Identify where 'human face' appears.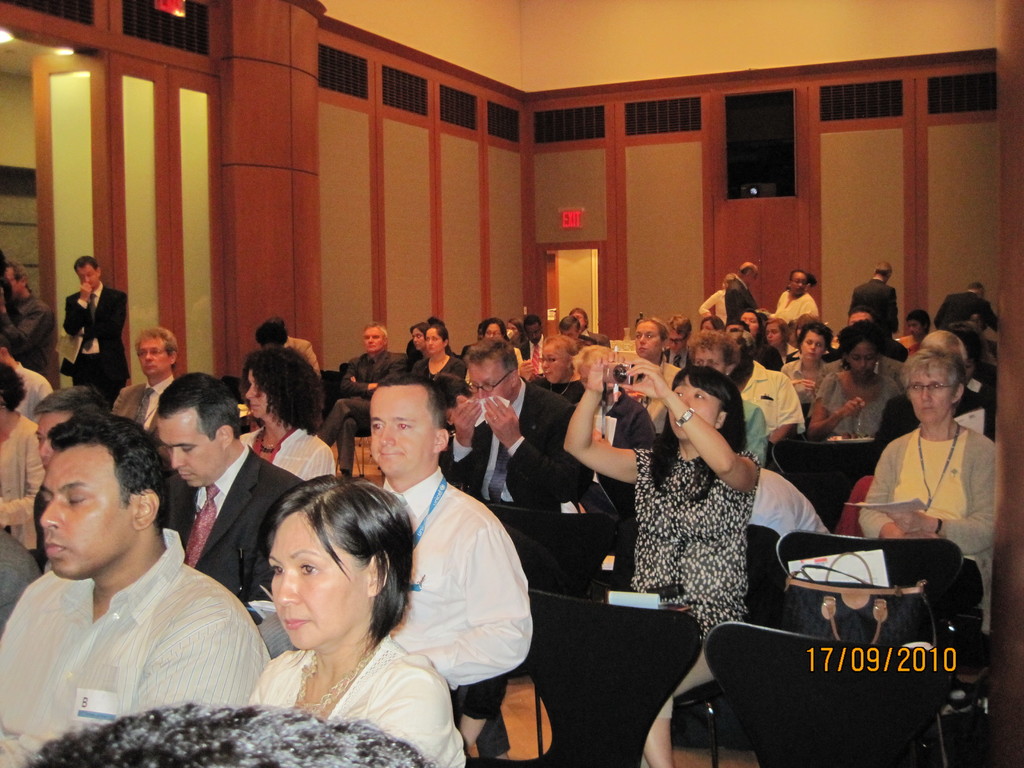
Appears at (427,329,442,354).
